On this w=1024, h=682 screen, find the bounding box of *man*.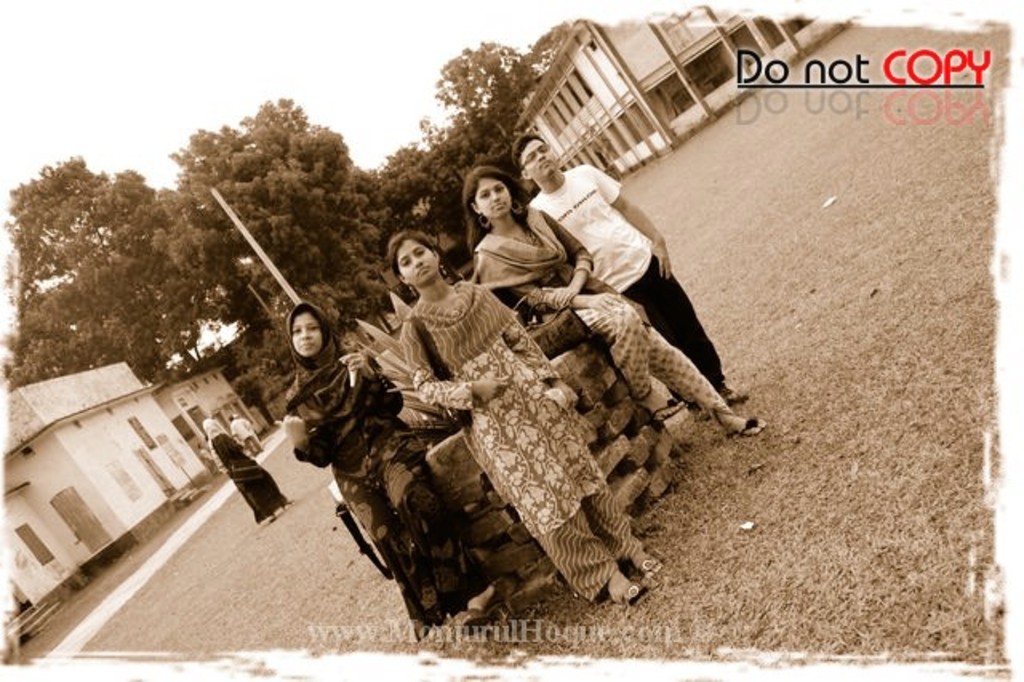
Bounding box: select_region(229, 413, 270, 459).
